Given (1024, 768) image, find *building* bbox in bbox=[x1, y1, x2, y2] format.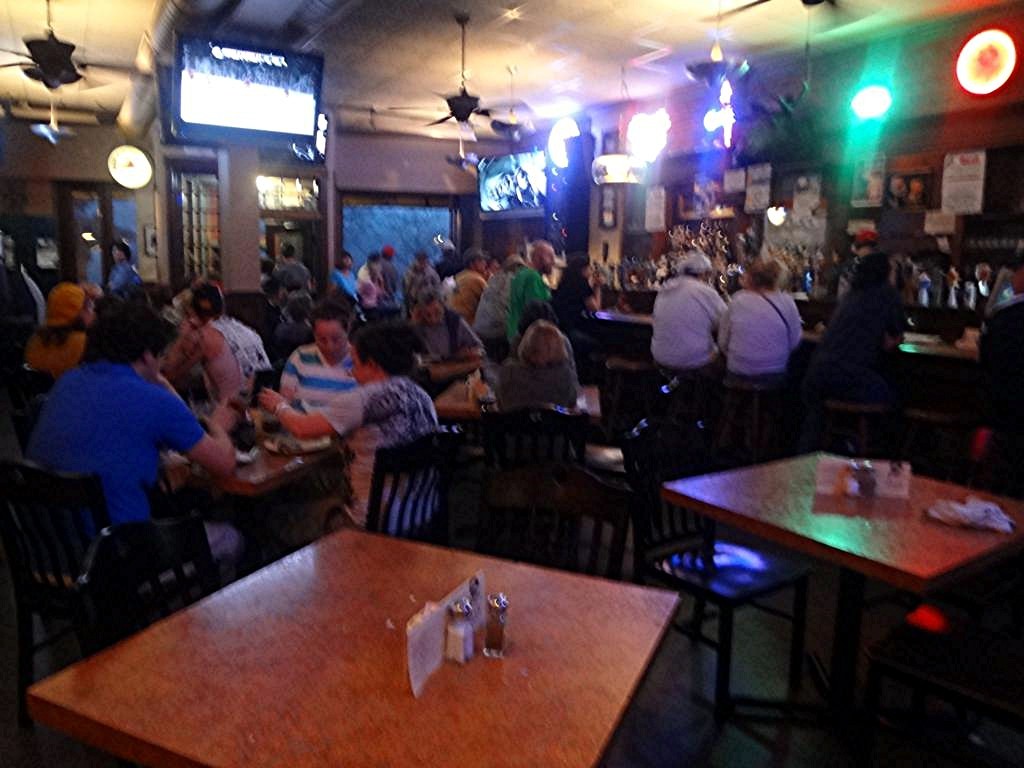
bbox=[0, 0, 1023, 758].
